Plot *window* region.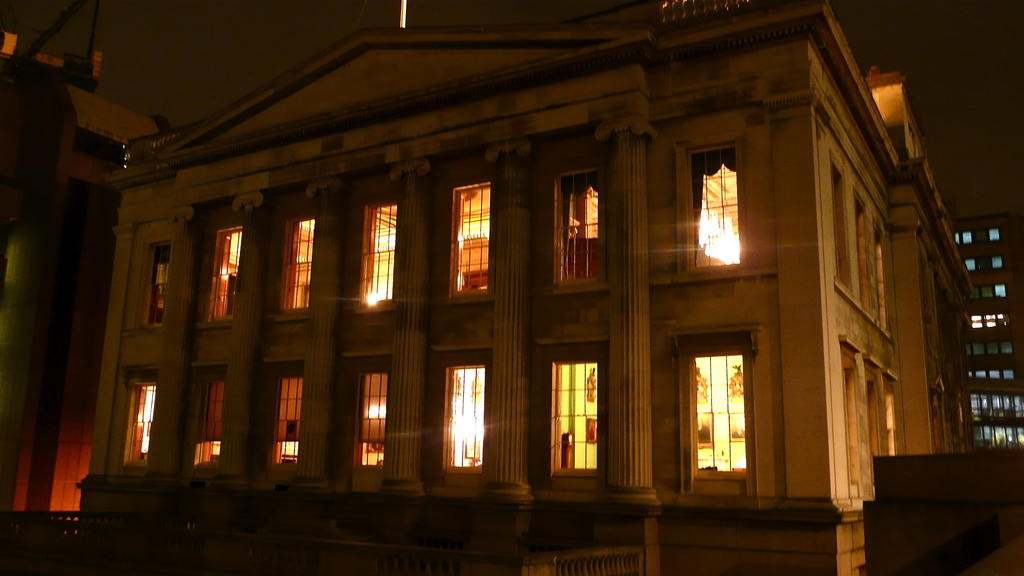
Plotted at <region>966, 259, 972, 266</region>.
